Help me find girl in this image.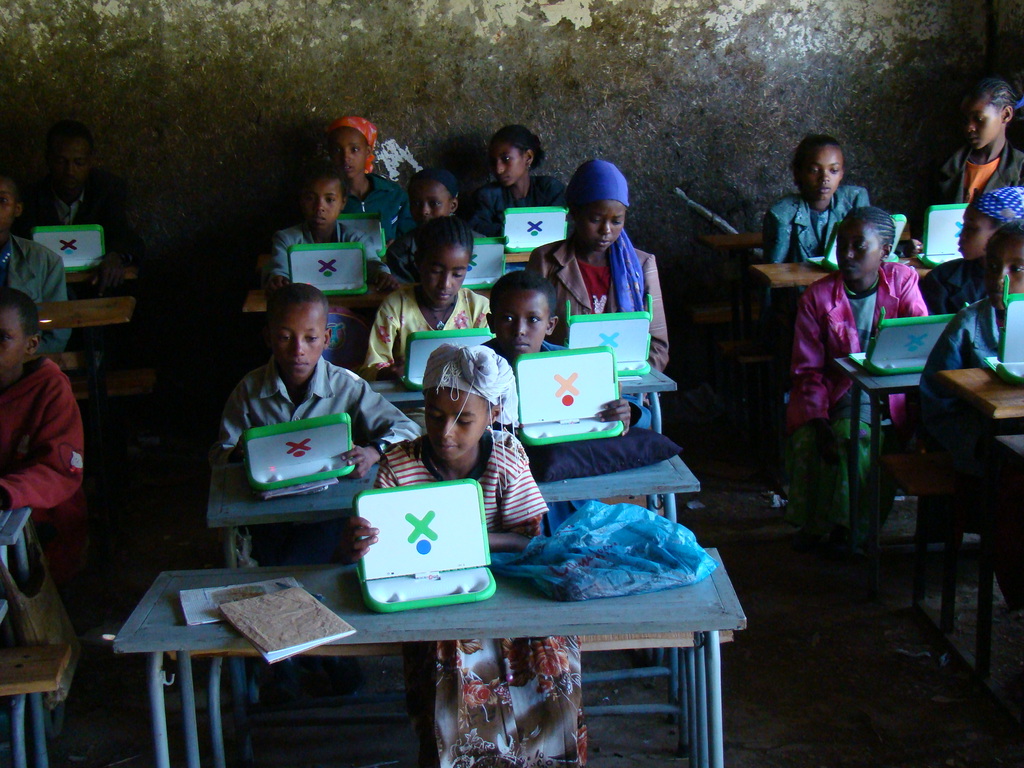
Found it: bbox=[760, 136, 872, 326].
